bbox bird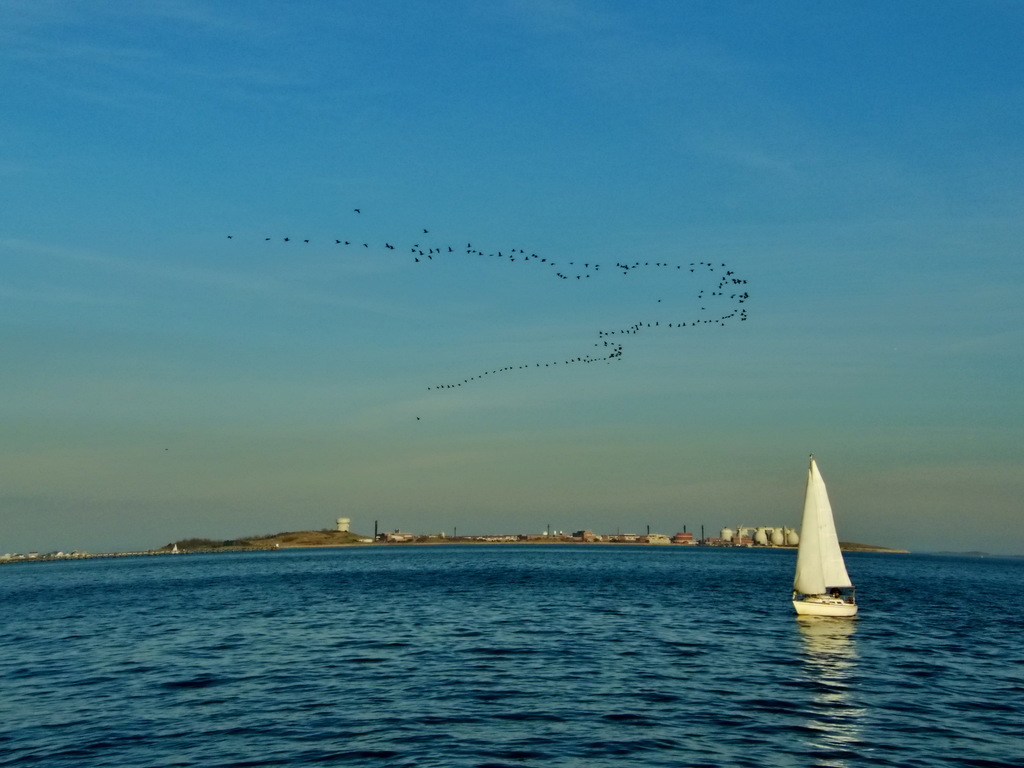
<region>264, 238, 273, 241</region>
